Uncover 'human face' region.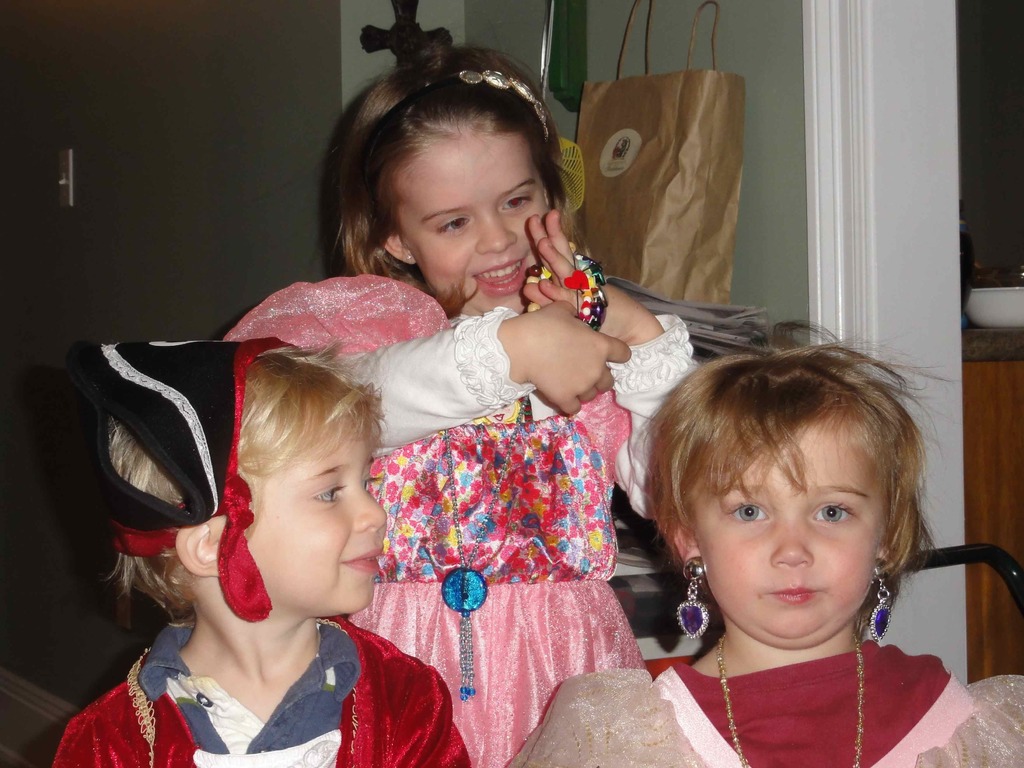
Uncovered: detection(402, 134, 550, 318).
